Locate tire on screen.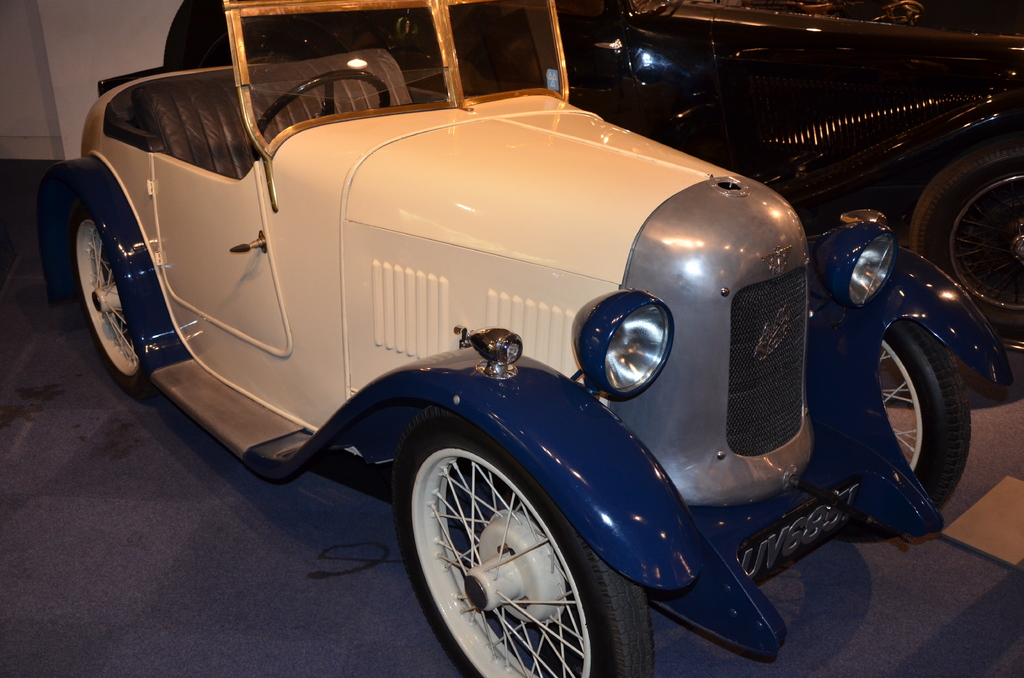
On screen at box(72, 213, 161, 399).
